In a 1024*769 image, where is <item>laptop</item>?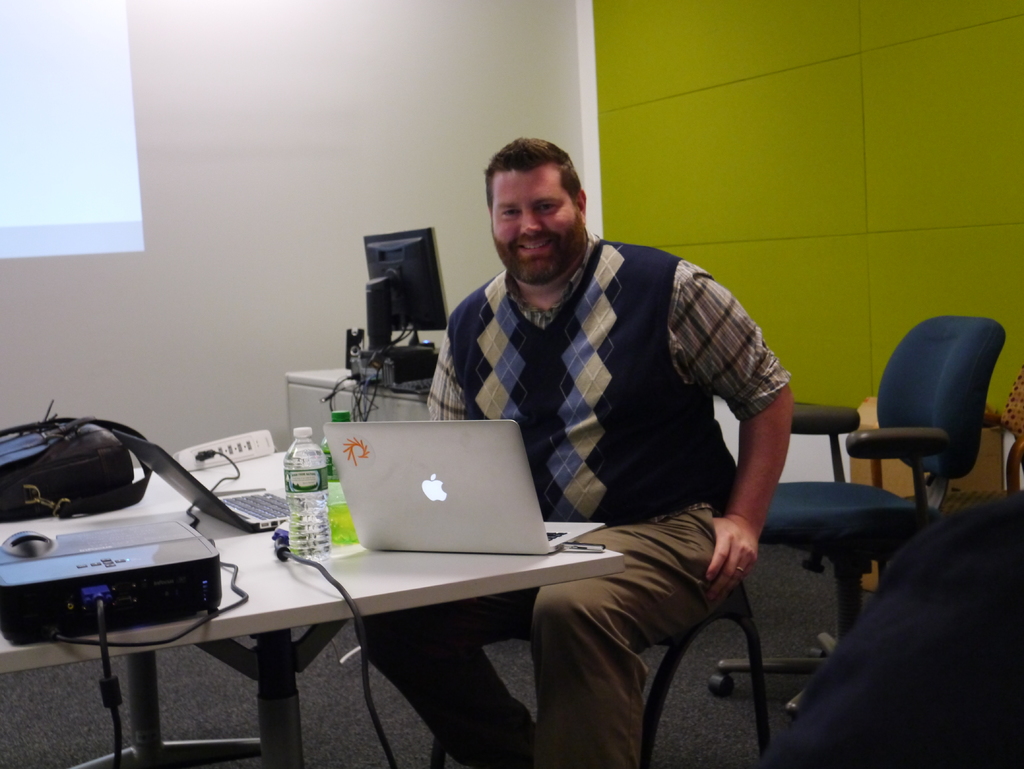
{"x1": 325, "y1": 418, "x2": 607, "y2": 553}.
